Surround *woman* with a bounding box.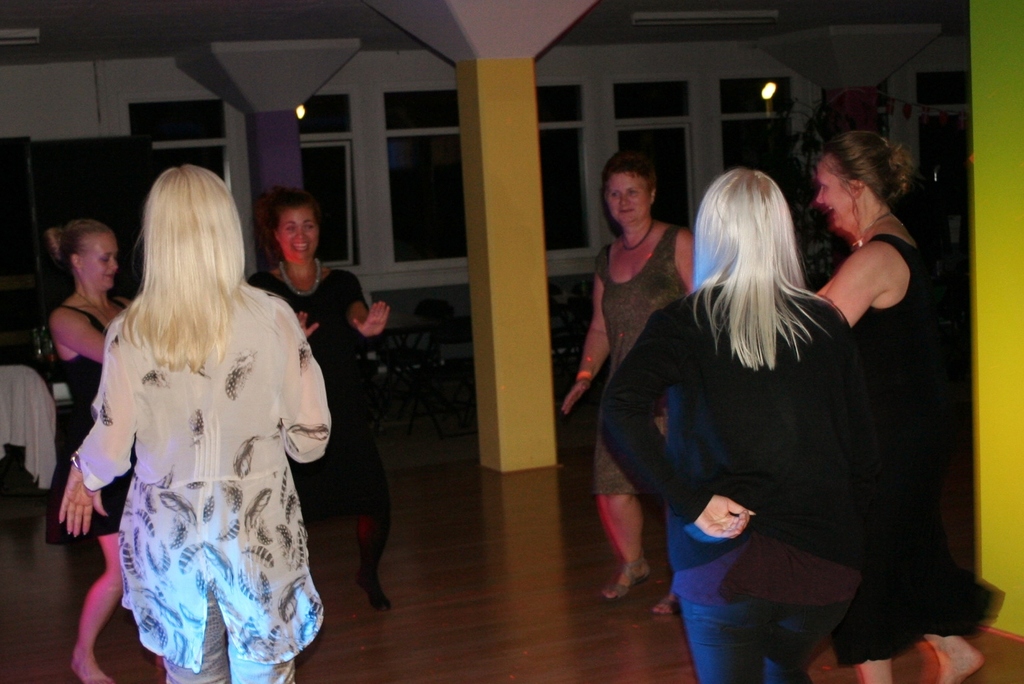
l=52, t=216, r=139, b=683.
